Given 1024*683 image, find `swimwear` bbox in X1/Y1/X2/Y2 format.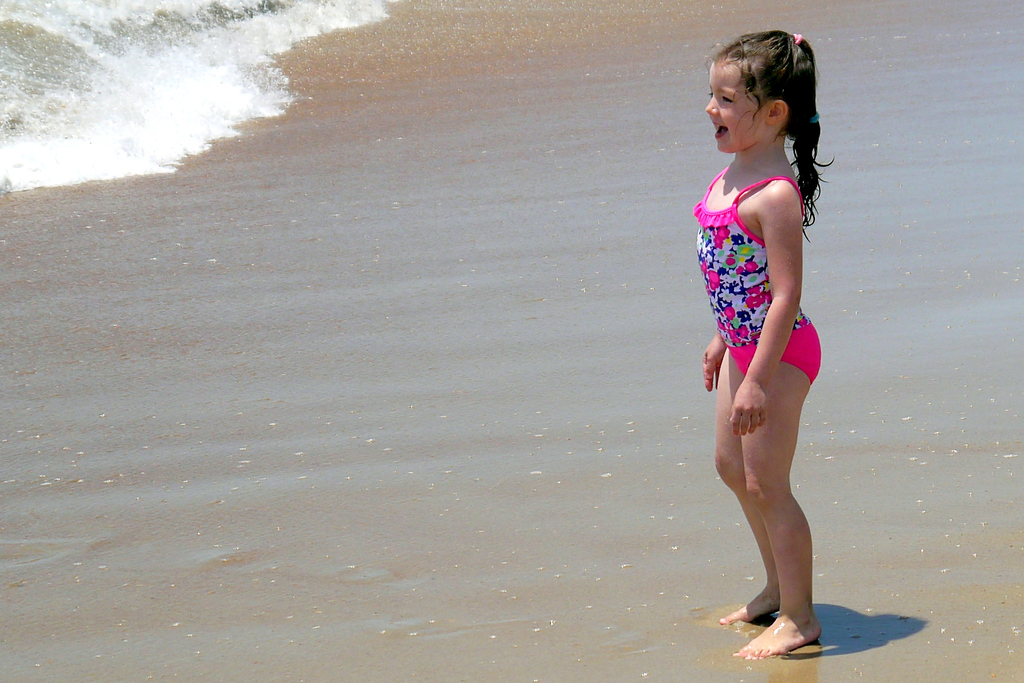
688/156/824/381.
